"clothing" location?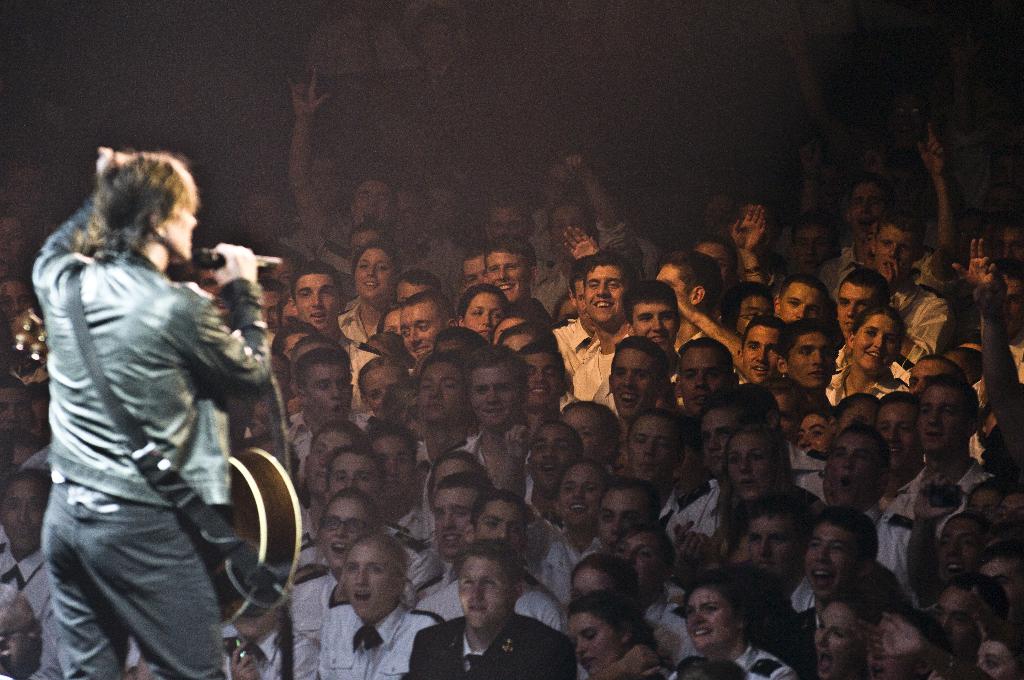
x1=823, y1=365, x2=899, y2=410
